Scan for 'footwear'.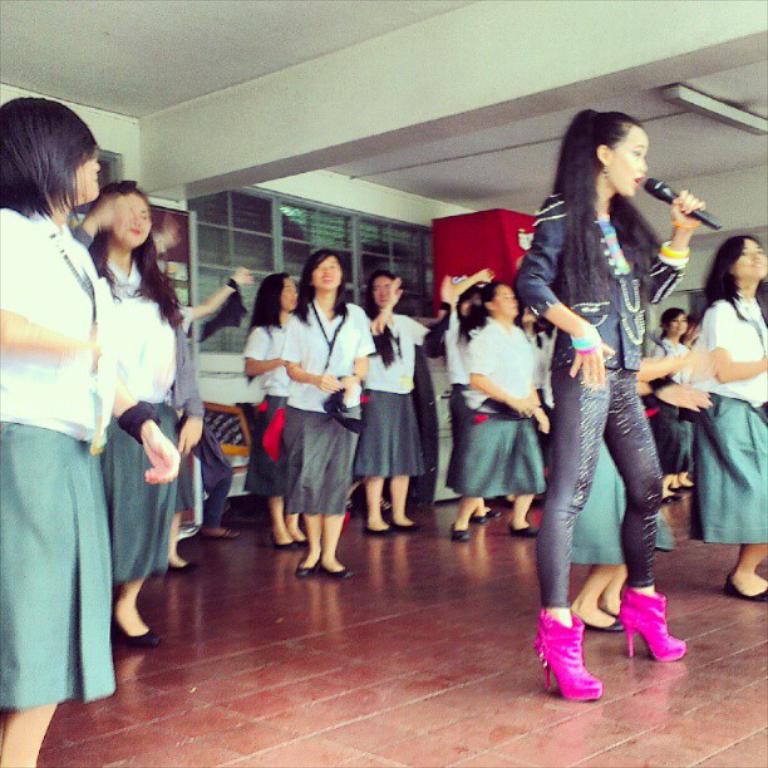
Scan result: box(570, 606, 624, 635).
